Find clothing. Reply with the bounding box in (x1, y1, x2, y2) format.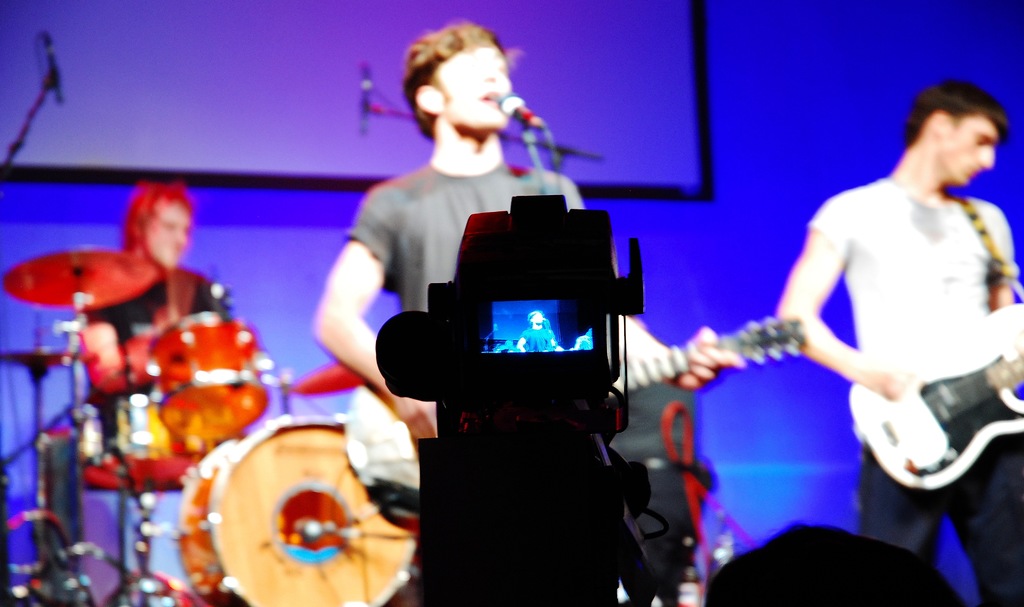
(797, 159, 1023, 606).
